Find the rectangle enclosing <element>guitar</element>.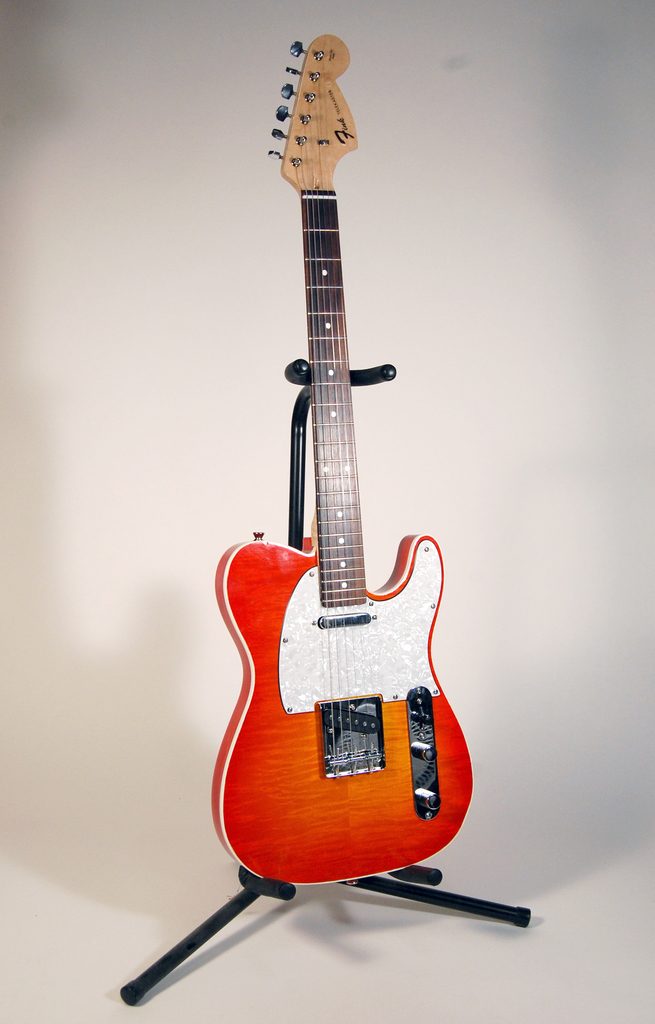
(211,31,479,888).
